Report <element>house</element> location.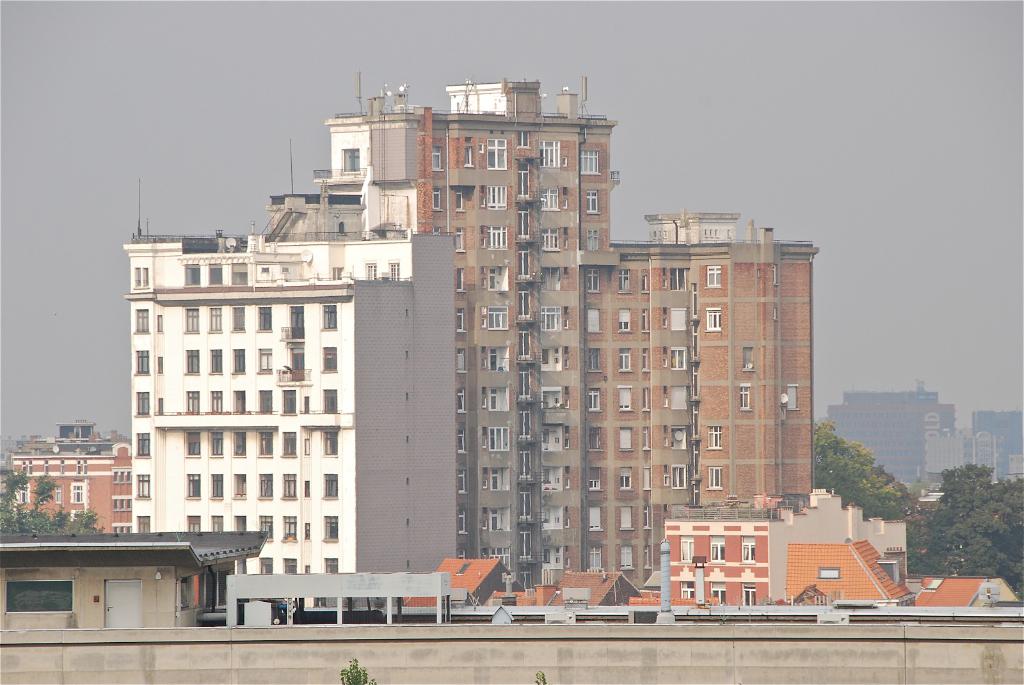
Report: bbox(15, 519, 261, 644).
